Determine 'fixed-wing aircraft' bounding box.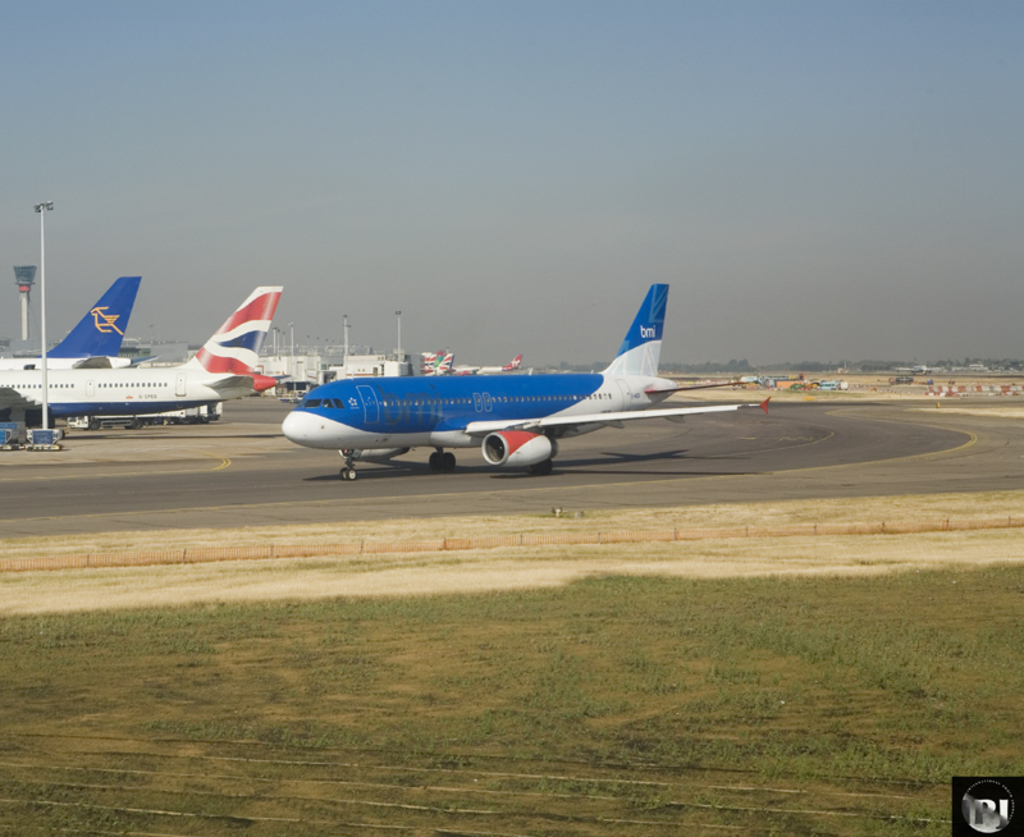
Determined: x1=0 y1=267 x2=152 y2=369.
